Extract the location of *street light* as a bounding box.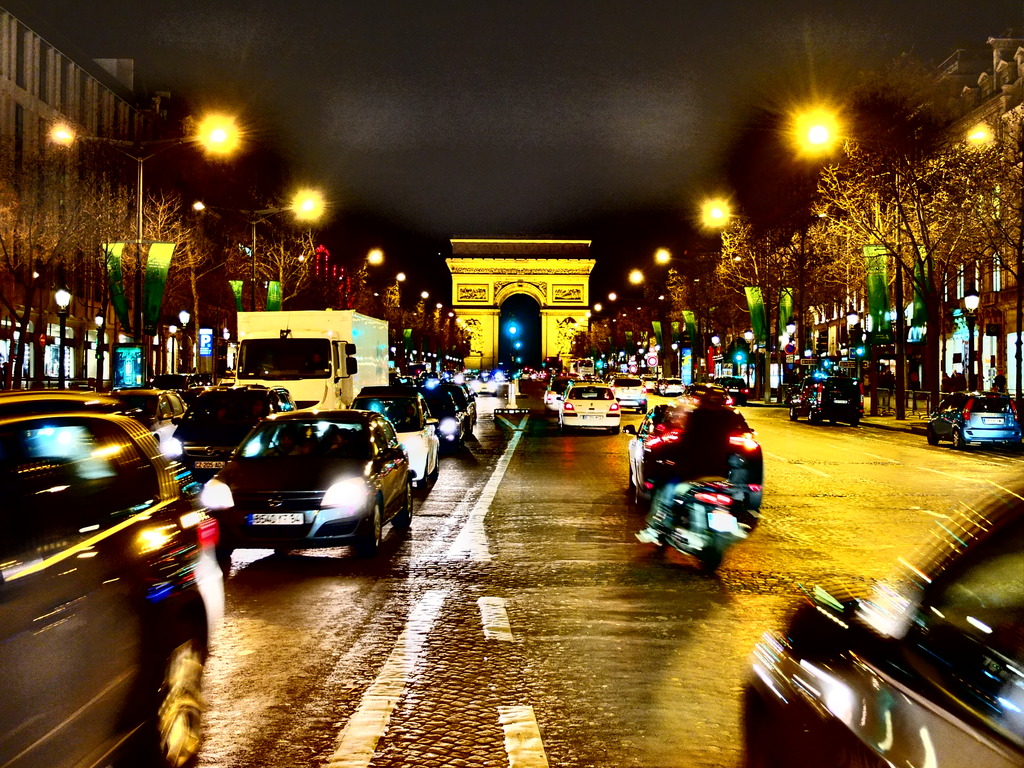
650, 244, 708, 367.
